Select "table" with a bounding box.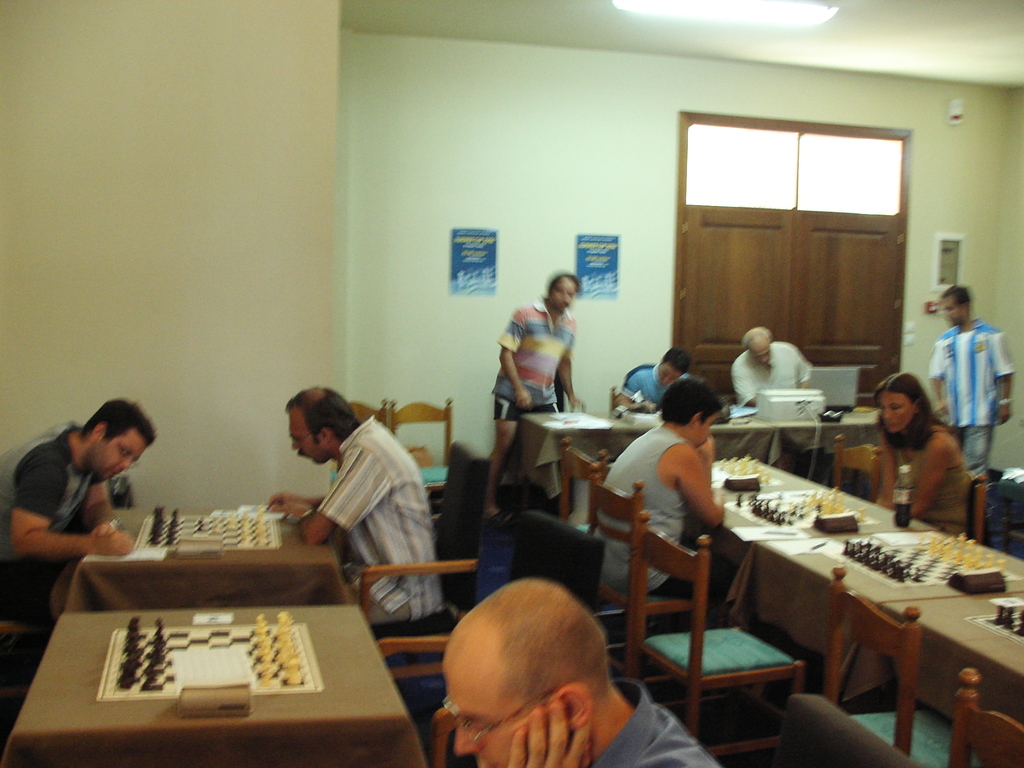
670,512,1022,728.
